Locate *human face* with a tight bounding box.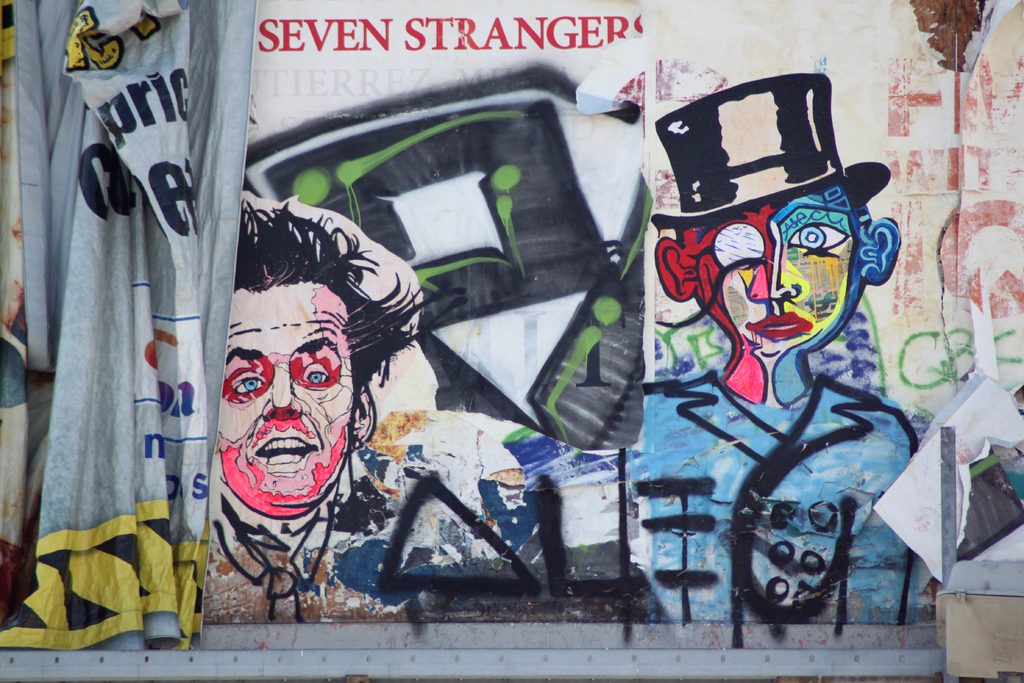
216, 281, 353, 523.
